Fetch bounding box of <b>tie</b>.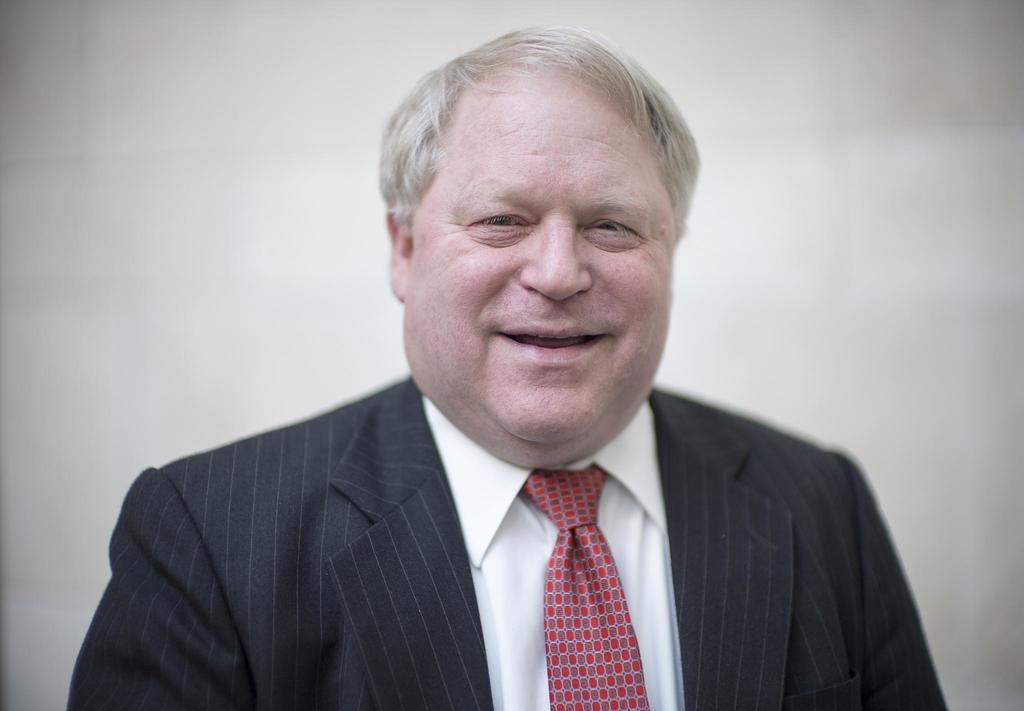
Bbox: l=512, t=480, r=663, b=705.
